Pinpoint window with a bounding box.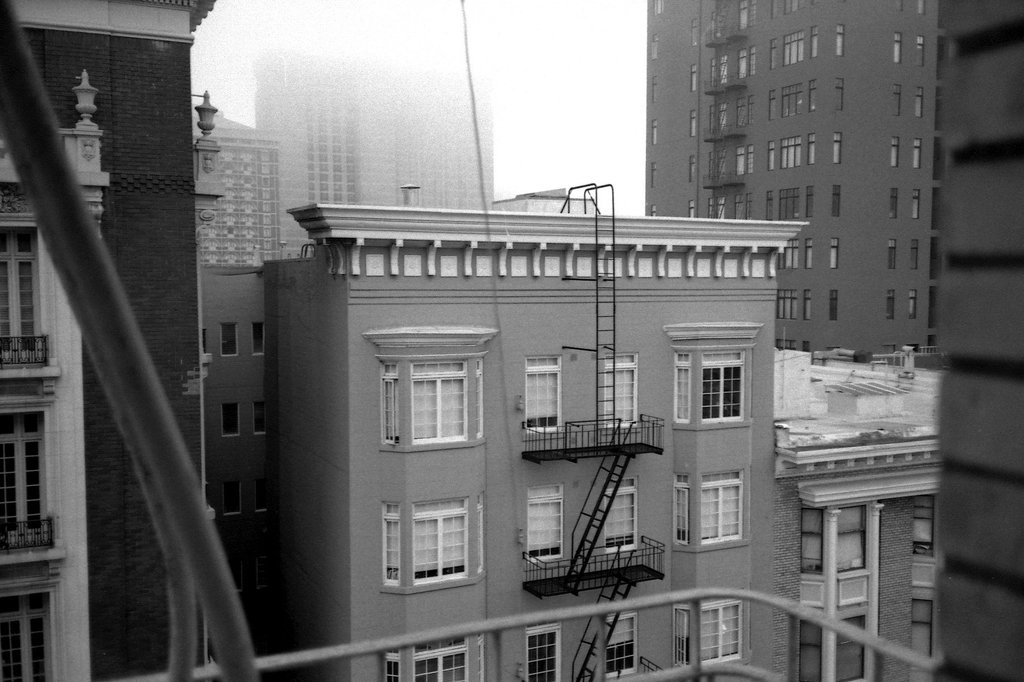
select_region(523, 351, 561, 443).
